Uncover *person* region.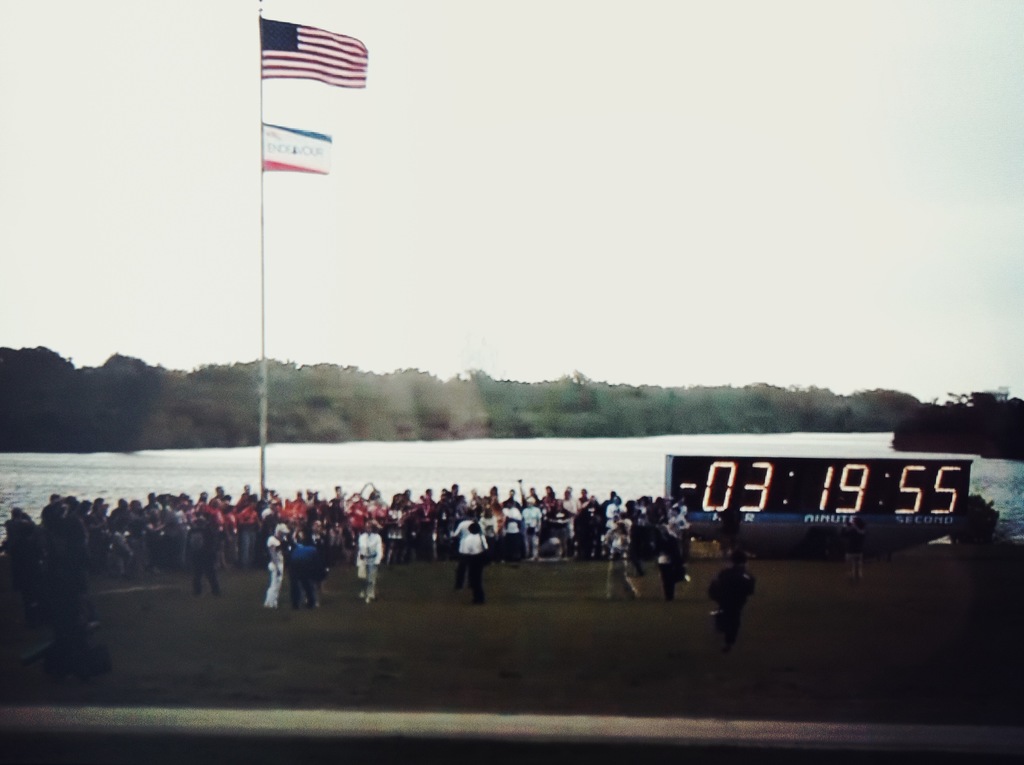
Uncovered: box=[838, 517, 864, 580].
